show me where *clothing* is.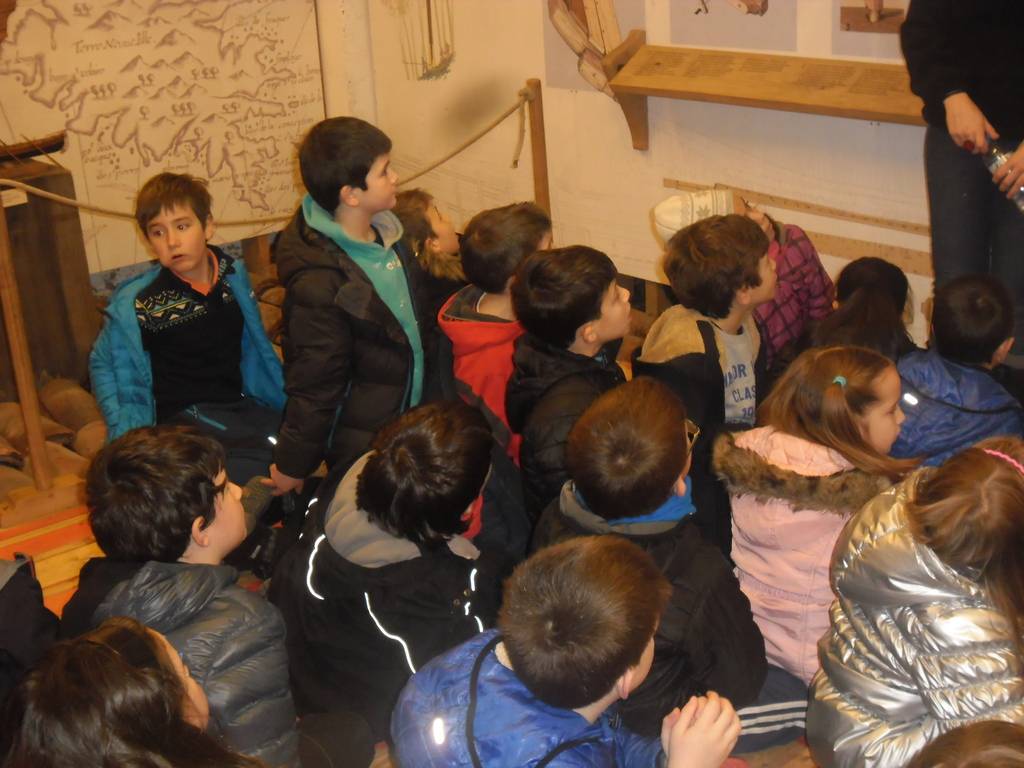
*clothing* is at 796,468,1023,767.
